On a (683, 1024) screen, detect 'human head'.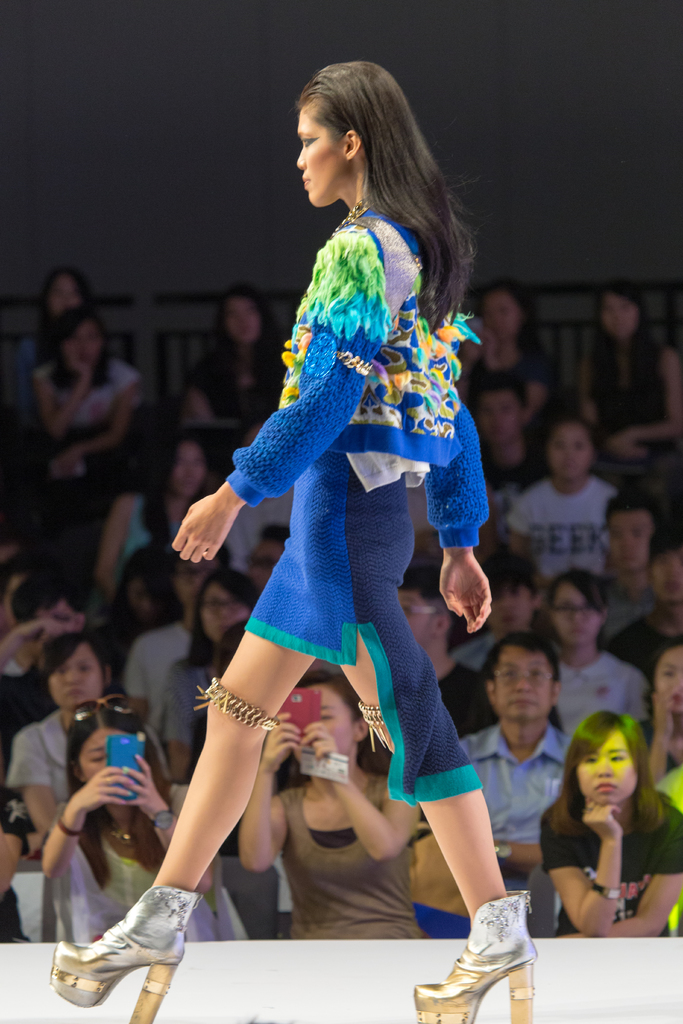
bbox(605, 490, 663, 566).
